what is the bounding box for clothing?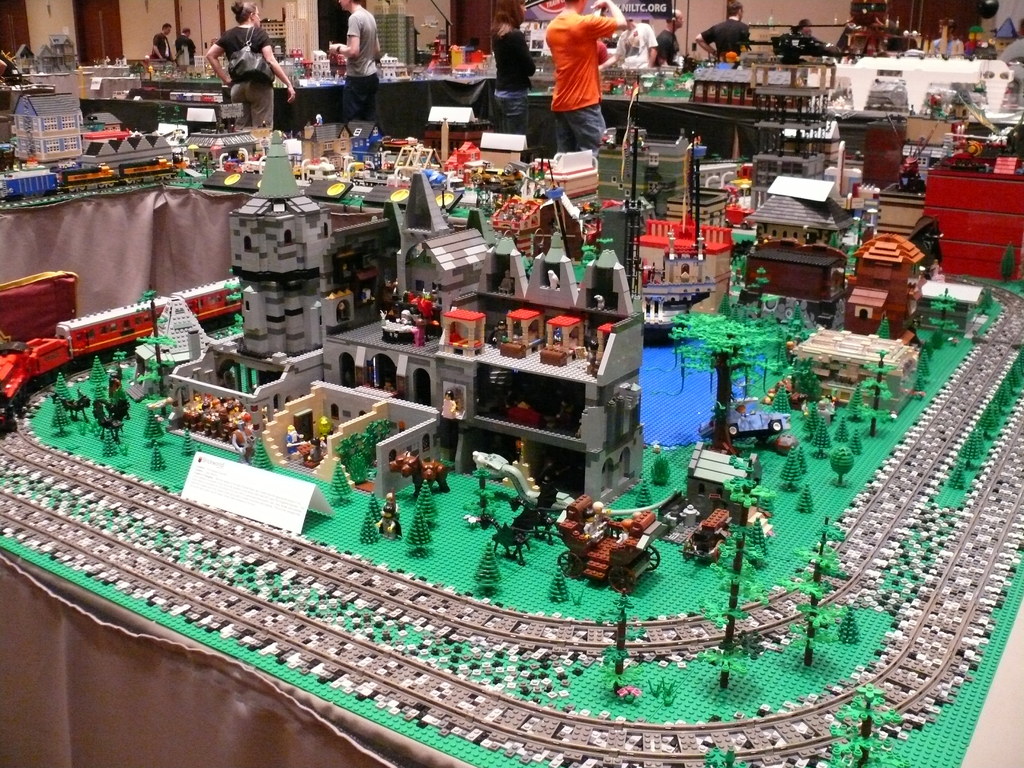
pyautogui.locateOnScreen(219, 24, 276, 126).
